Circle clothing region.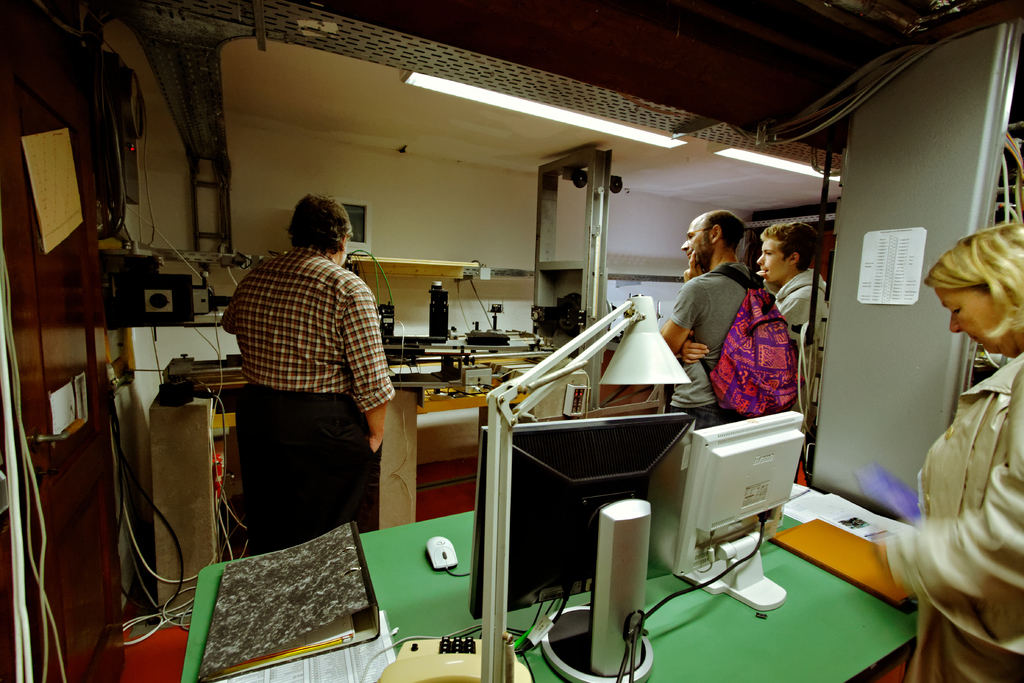
Region: x1=876 y1=350 x2=1023 y2=682.
